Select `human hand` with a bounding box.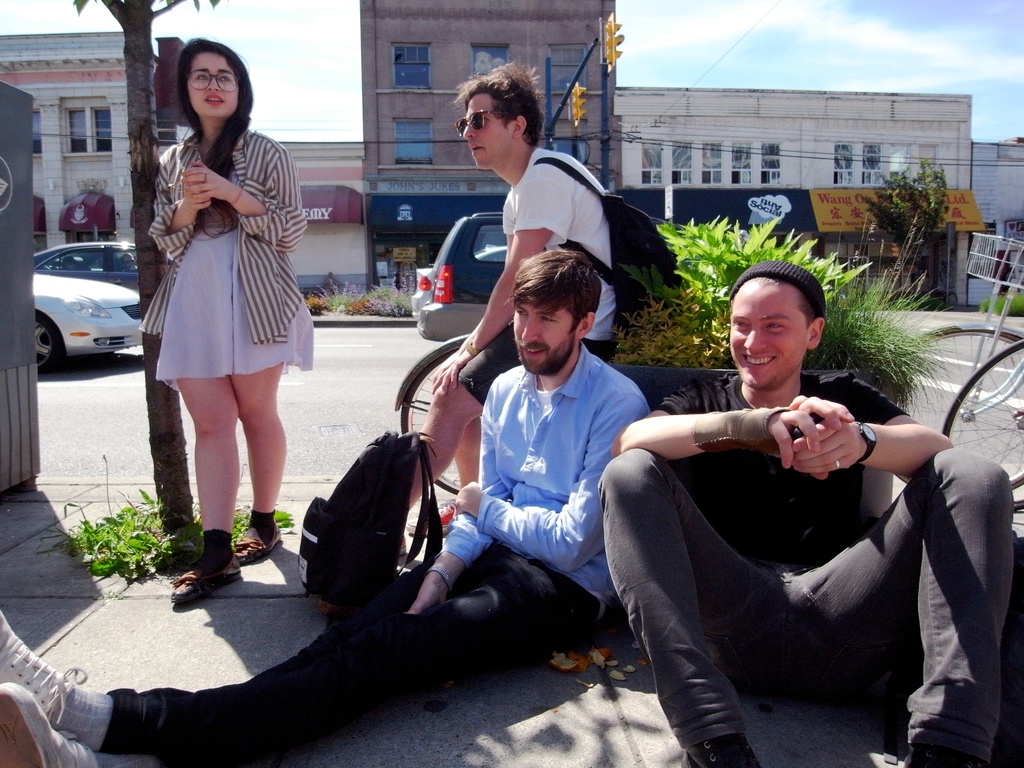
452:478:484:522.
